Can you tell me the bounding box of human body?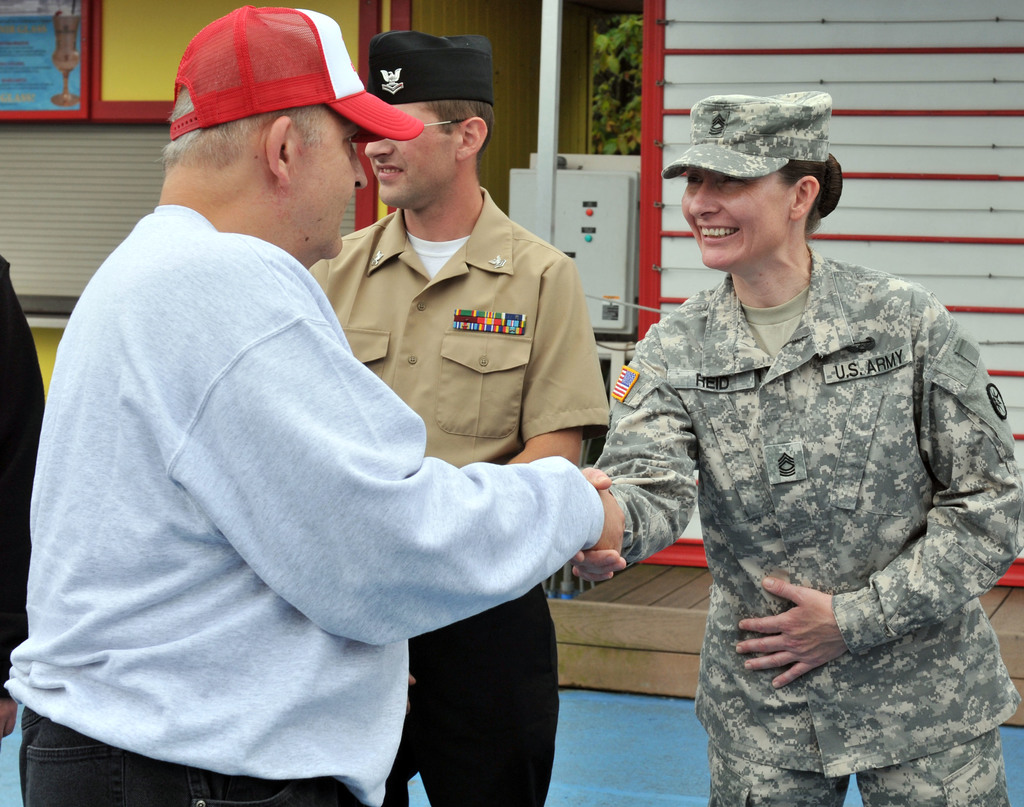
582 92 1023 806.
